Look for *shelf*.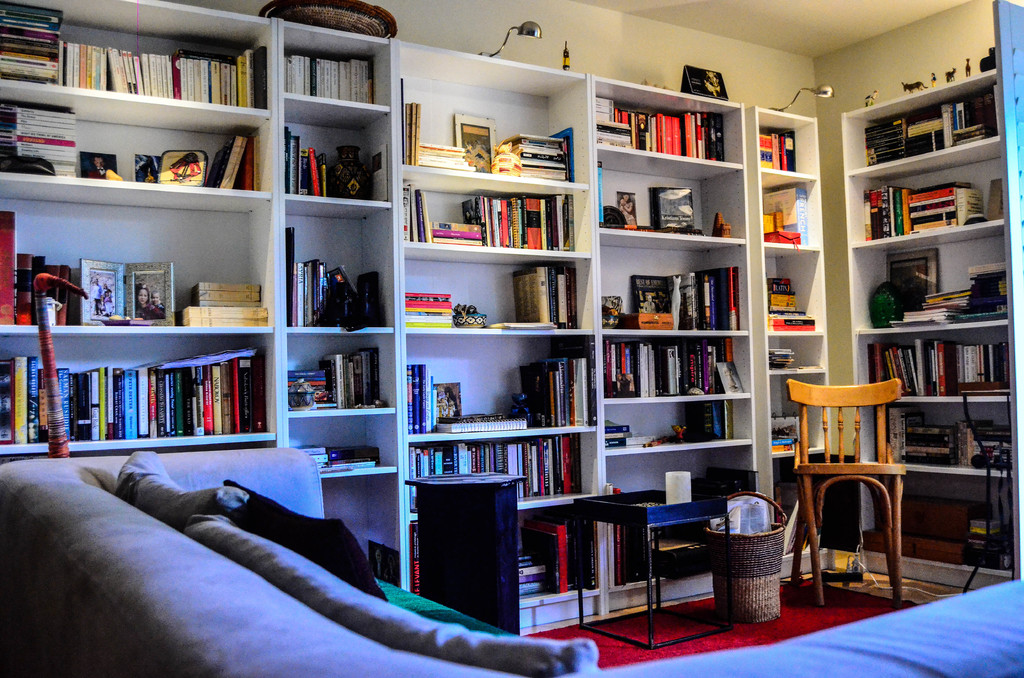
Found: (600, 451, 749, 502).
